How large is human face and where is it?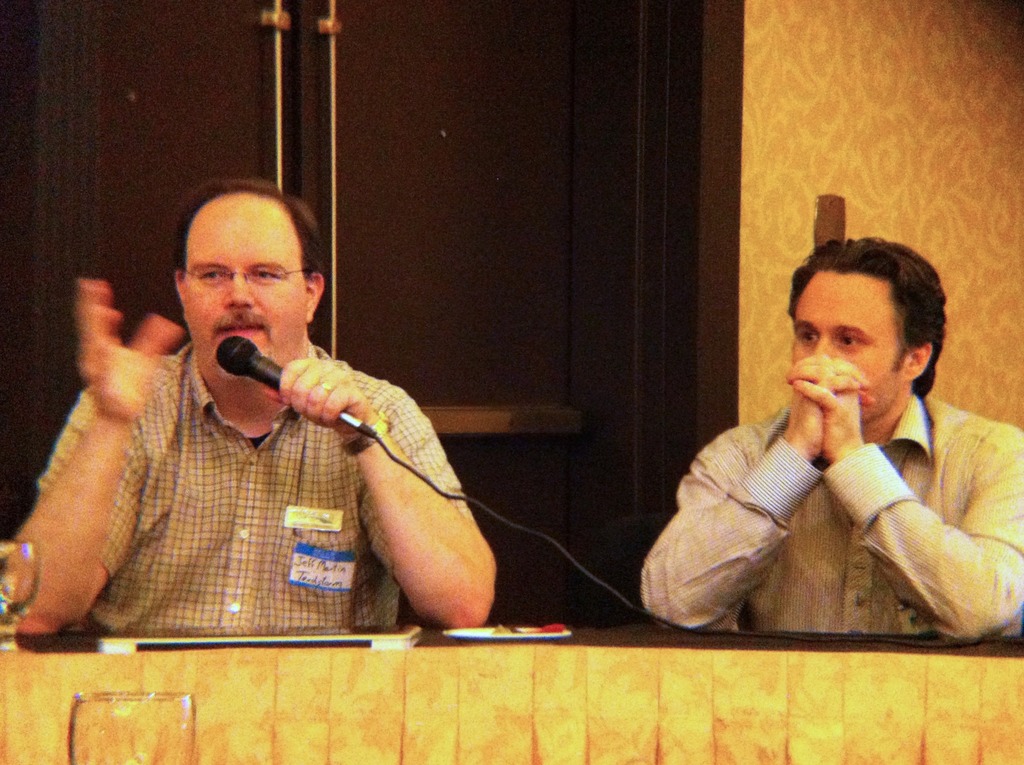
Bounding box: detection(788, 271, 900, 426).
